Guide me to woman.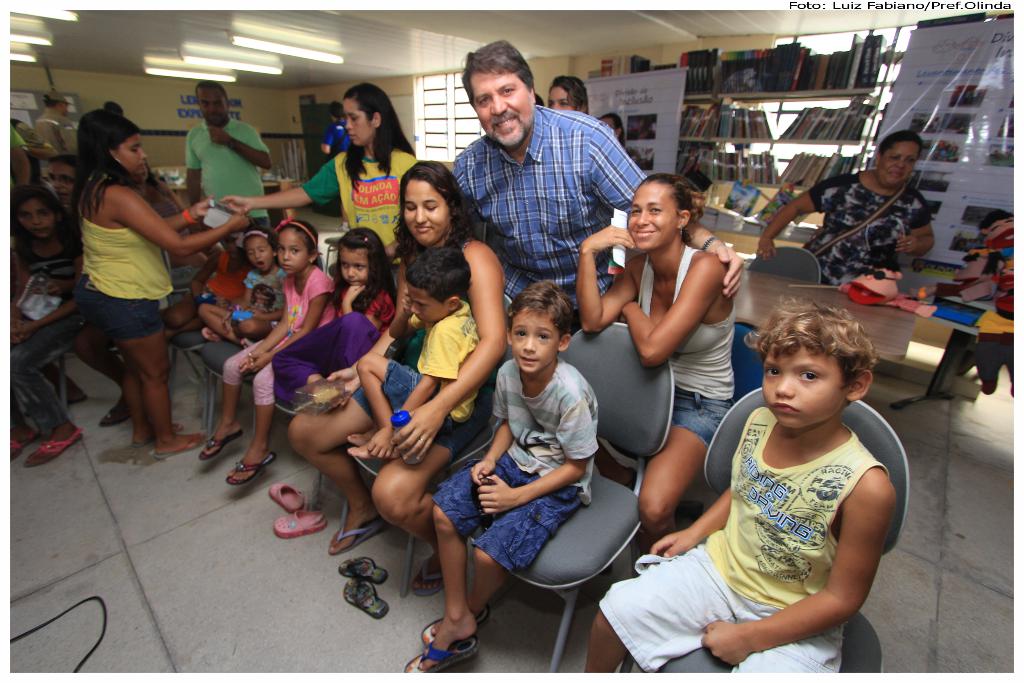
Guidance: <region>73, 106, 252, 454</region>.
